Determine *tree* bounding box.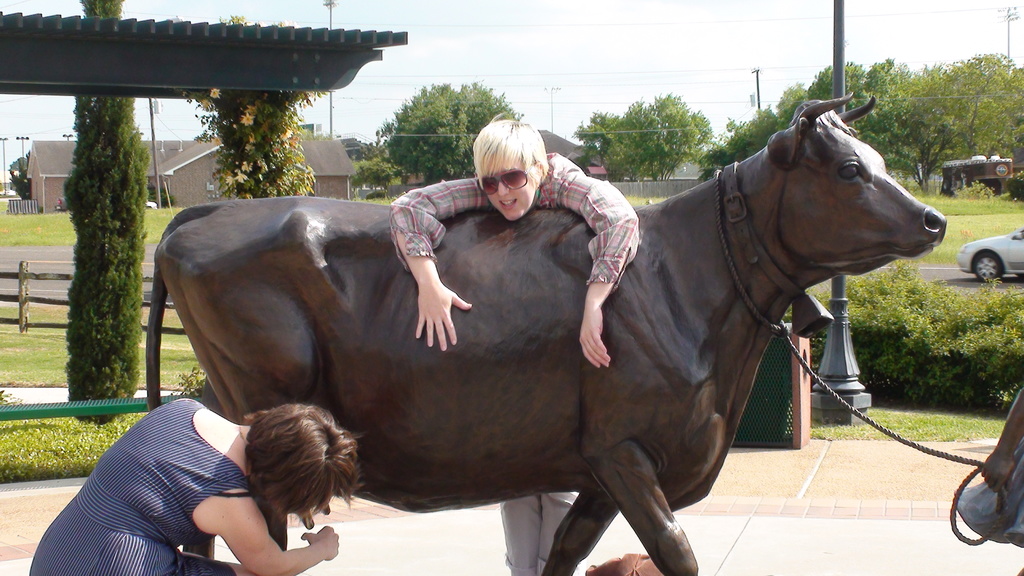
Determined: x1=569, y1=88, x2=717, y2=182.
